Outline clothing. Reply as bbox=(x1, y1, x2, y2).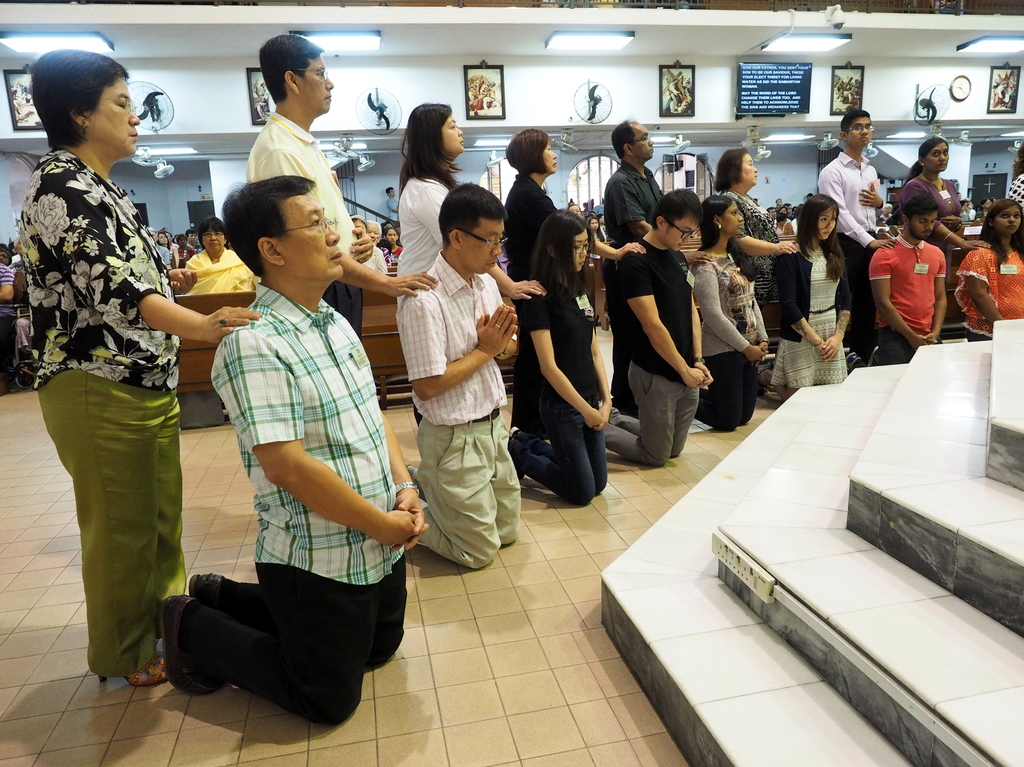
bbox=(822, 151, 881, 325).
